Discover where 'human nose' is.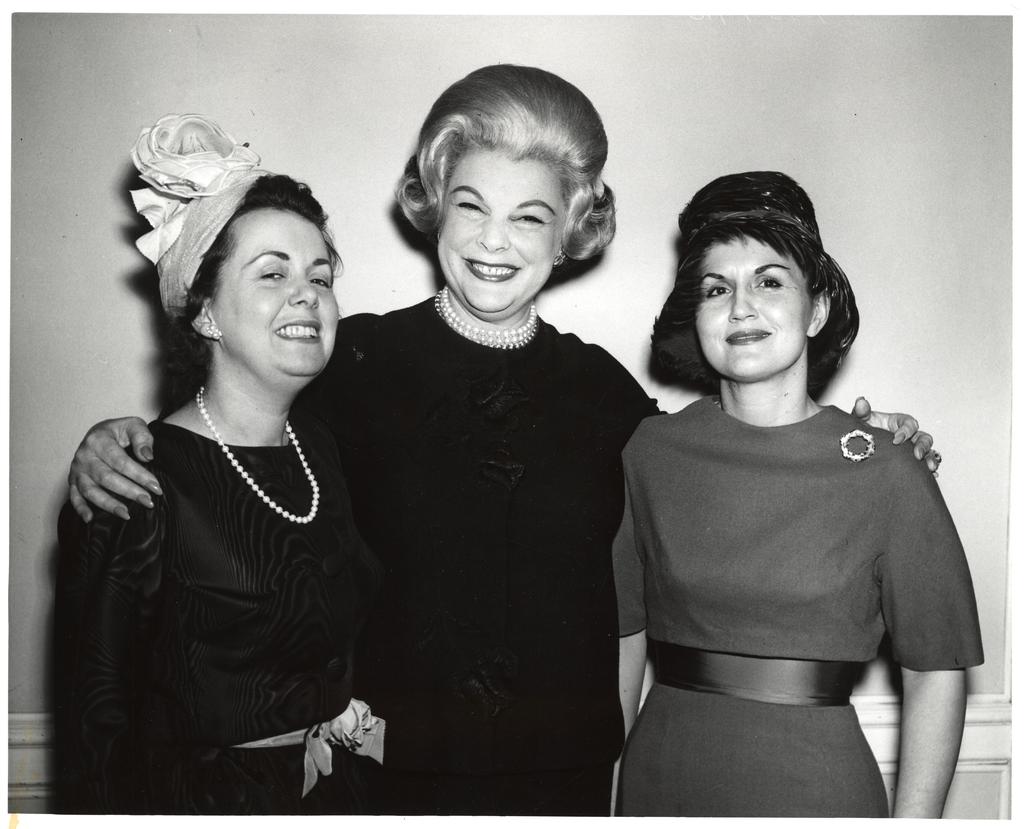
Discovered at (left=289, top=271, right=319, bottom=307).
